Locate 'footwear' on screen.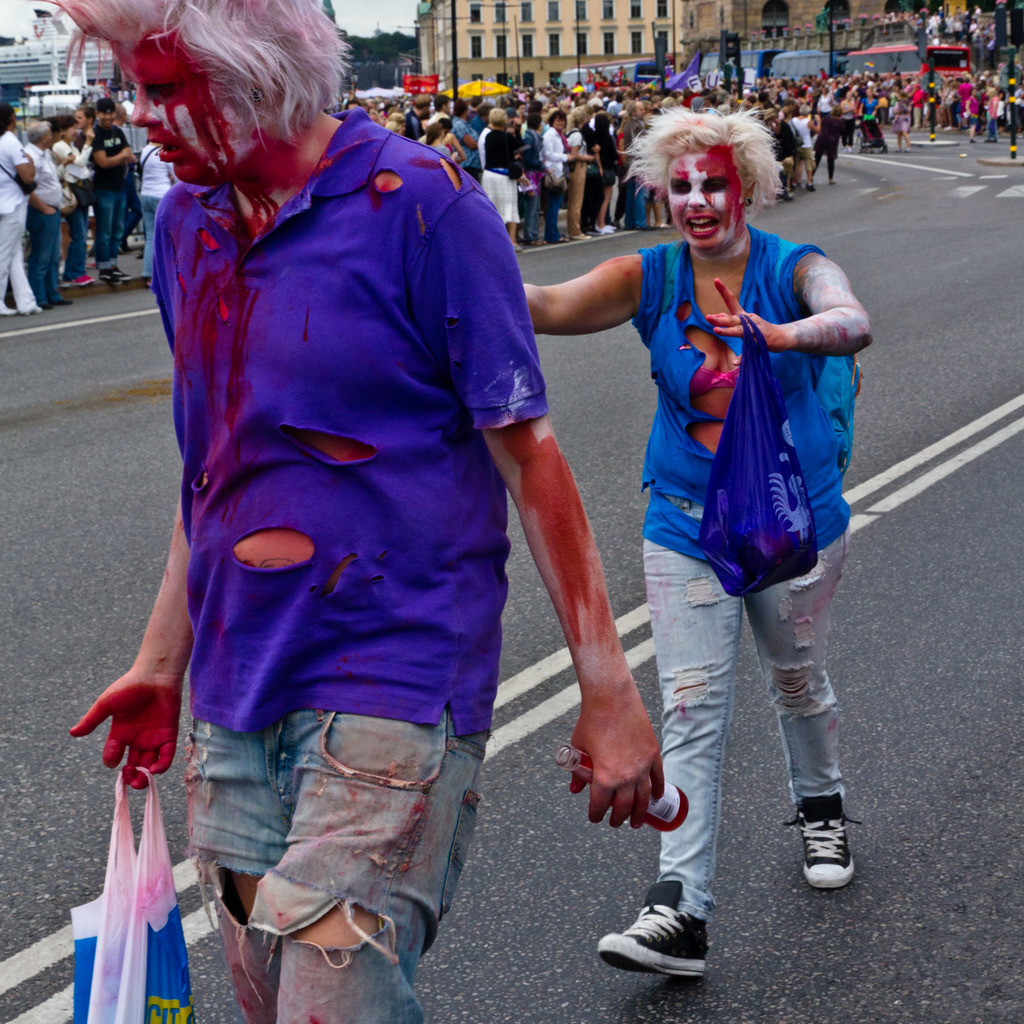
On screen at [left=600, top=879, right=712, bottom=981].
